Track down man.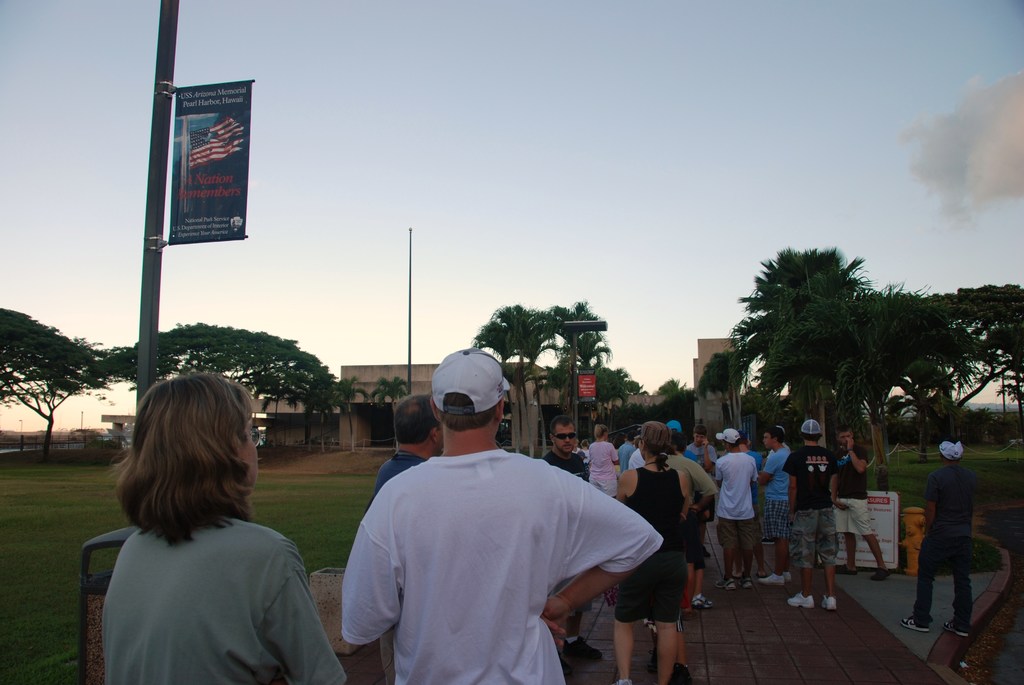
Tracked to 715,423,765,592.
